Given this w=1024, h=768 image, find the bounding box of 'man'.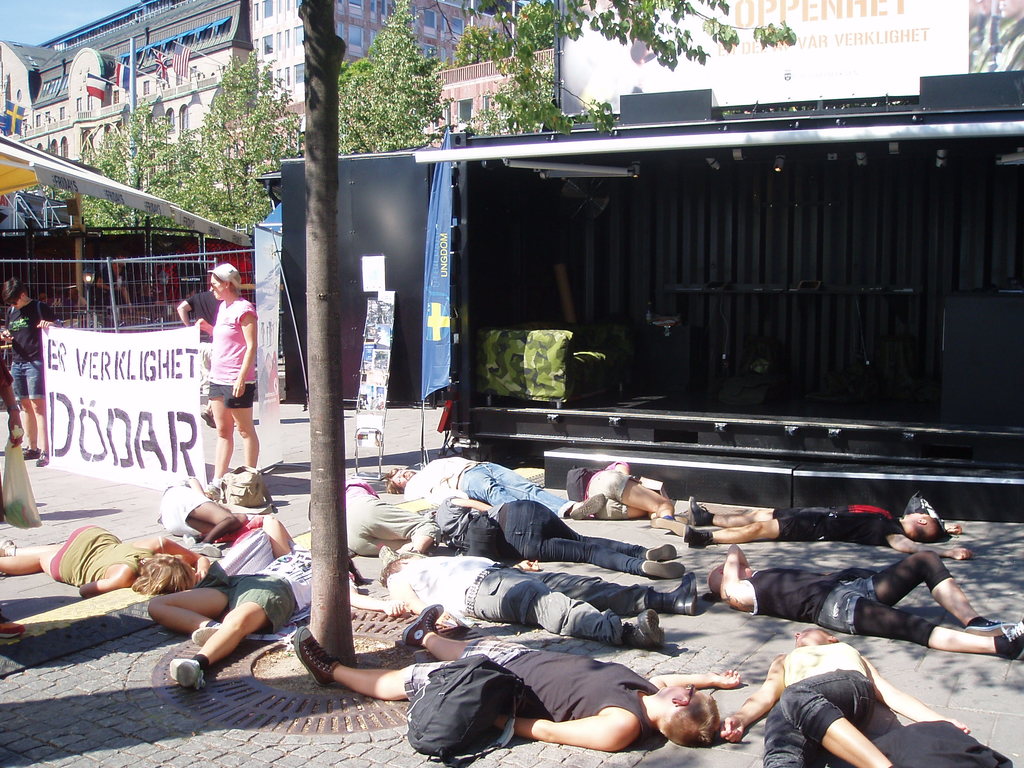
(x1=680, y1=495, x2=971, y2=563).
